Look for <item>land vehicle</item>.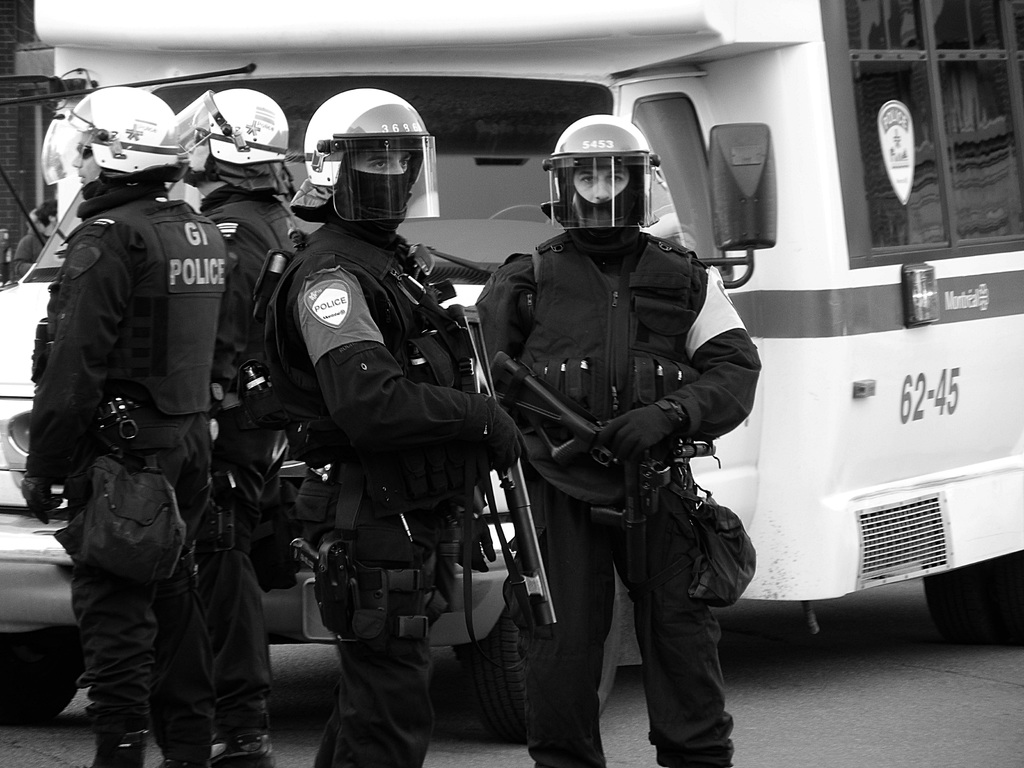
Found: 0:0:1023:748.
